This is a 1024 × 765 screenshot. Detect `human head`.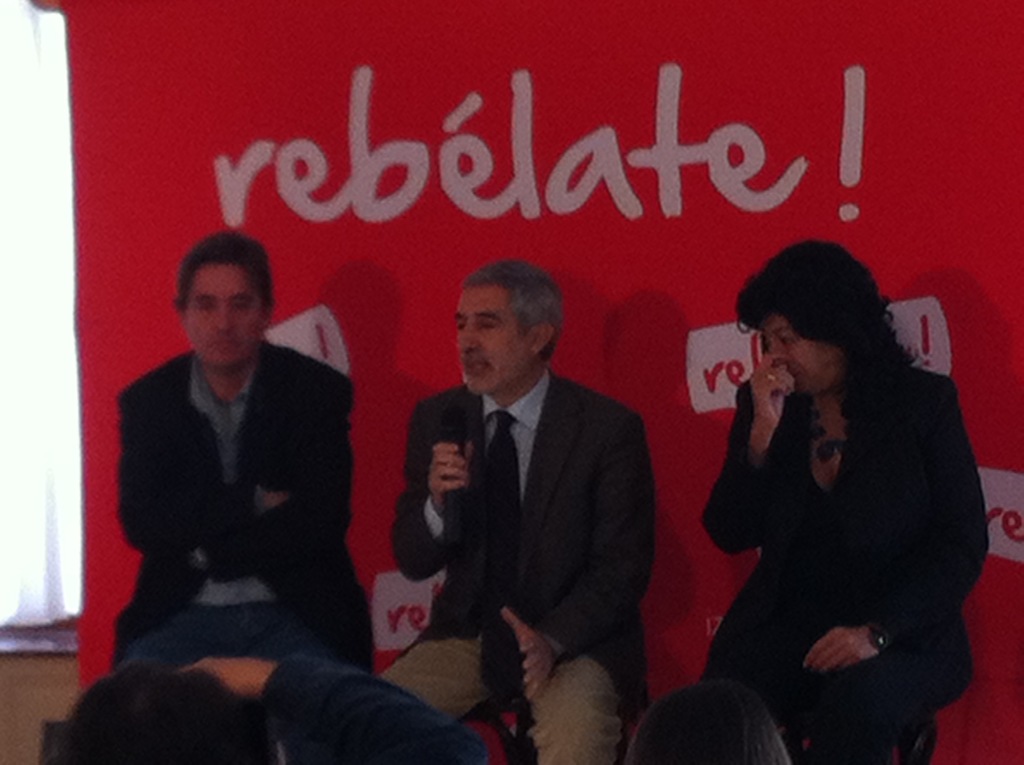
crop(452, 260, 564, 397).
